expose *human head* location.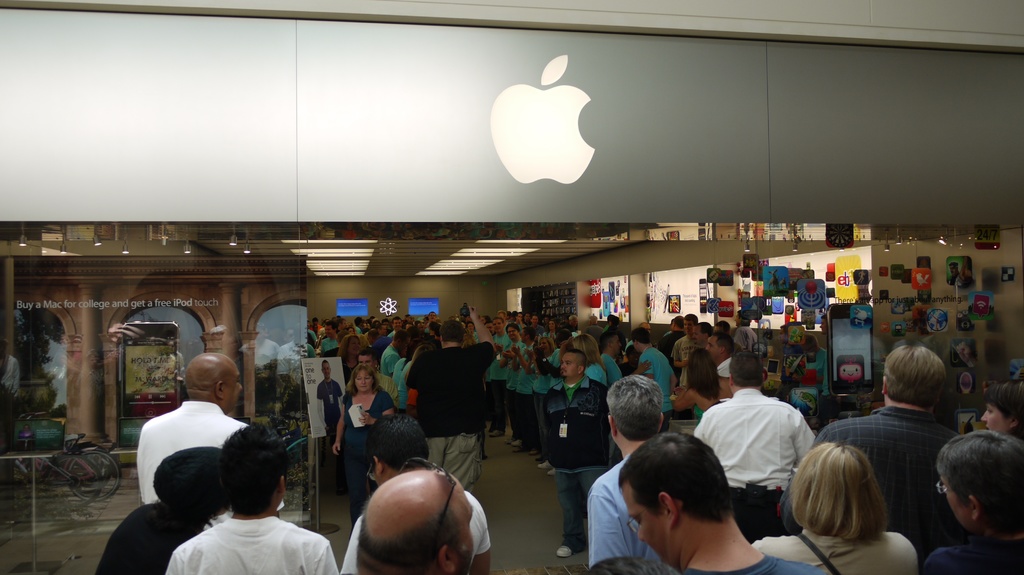
Exposed at bbox(392, 317, 402, 329).
